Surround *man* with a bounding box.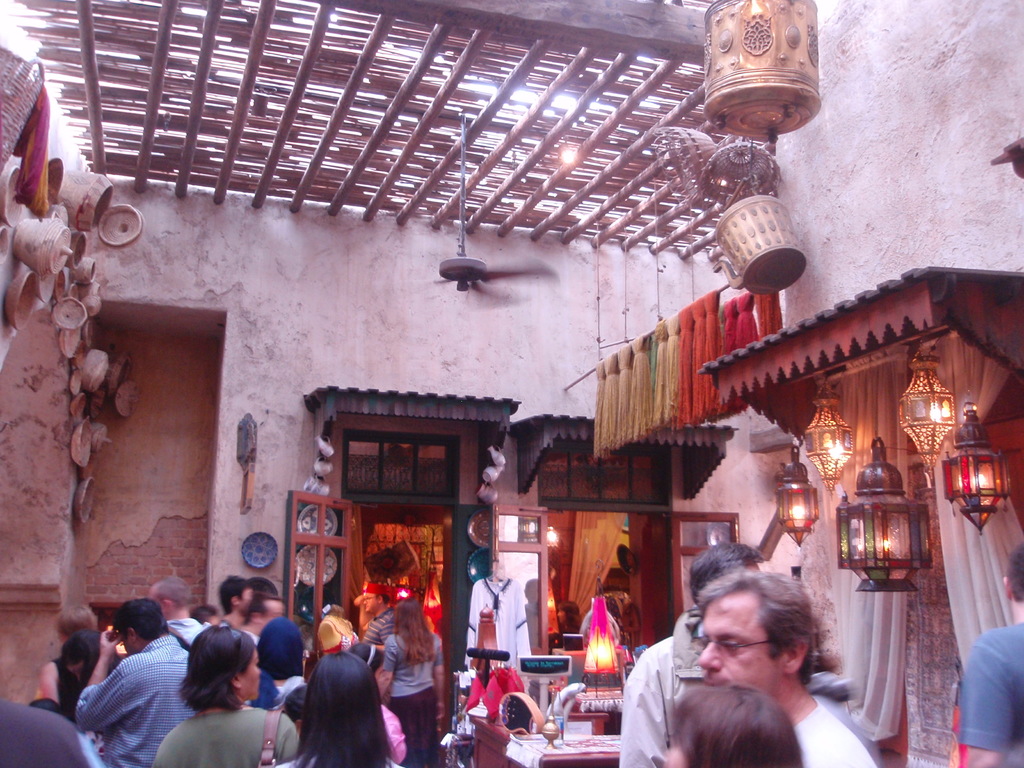
BBox(239, 589, 289, 649).
